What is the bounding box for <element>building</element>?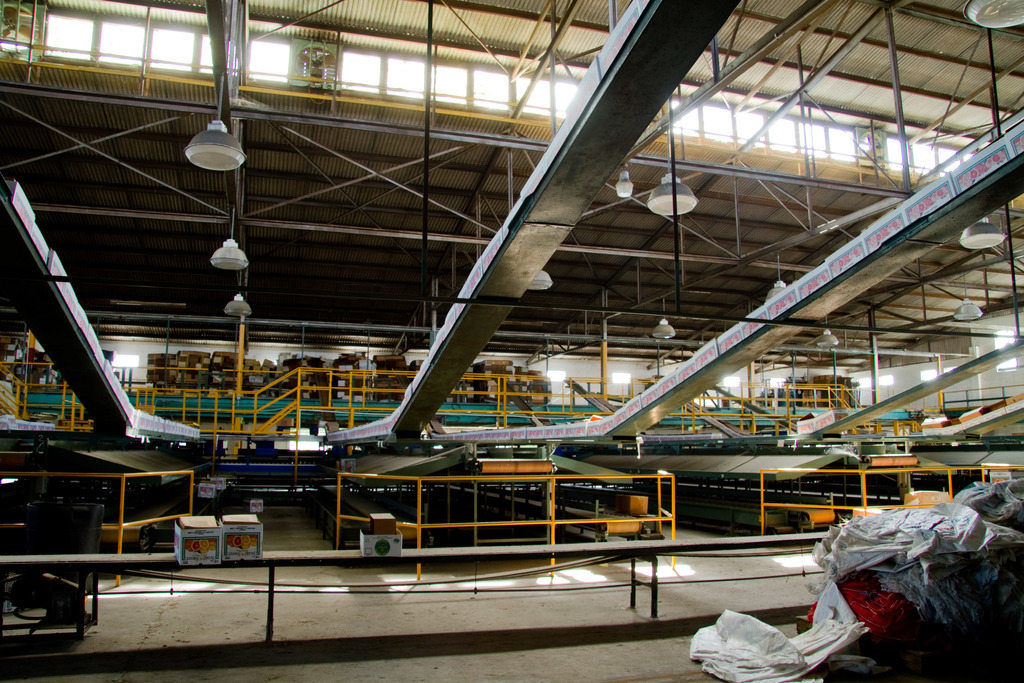
[x1=0, y1=0, x2=1023, y2=682].
